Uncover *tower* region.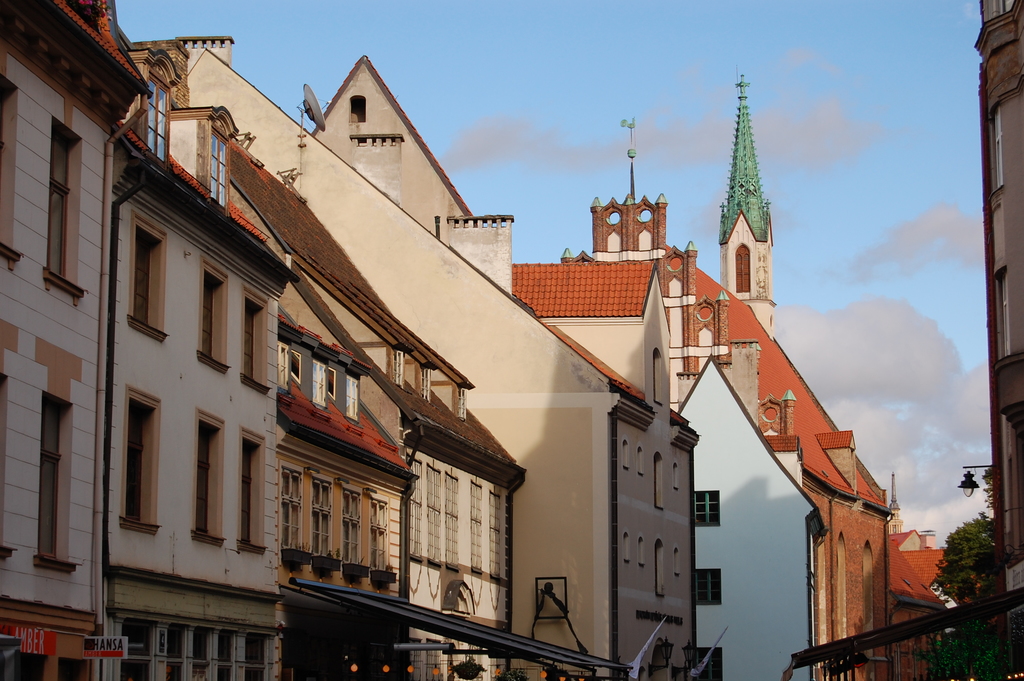
Uncovered: 714 74 775 330.
